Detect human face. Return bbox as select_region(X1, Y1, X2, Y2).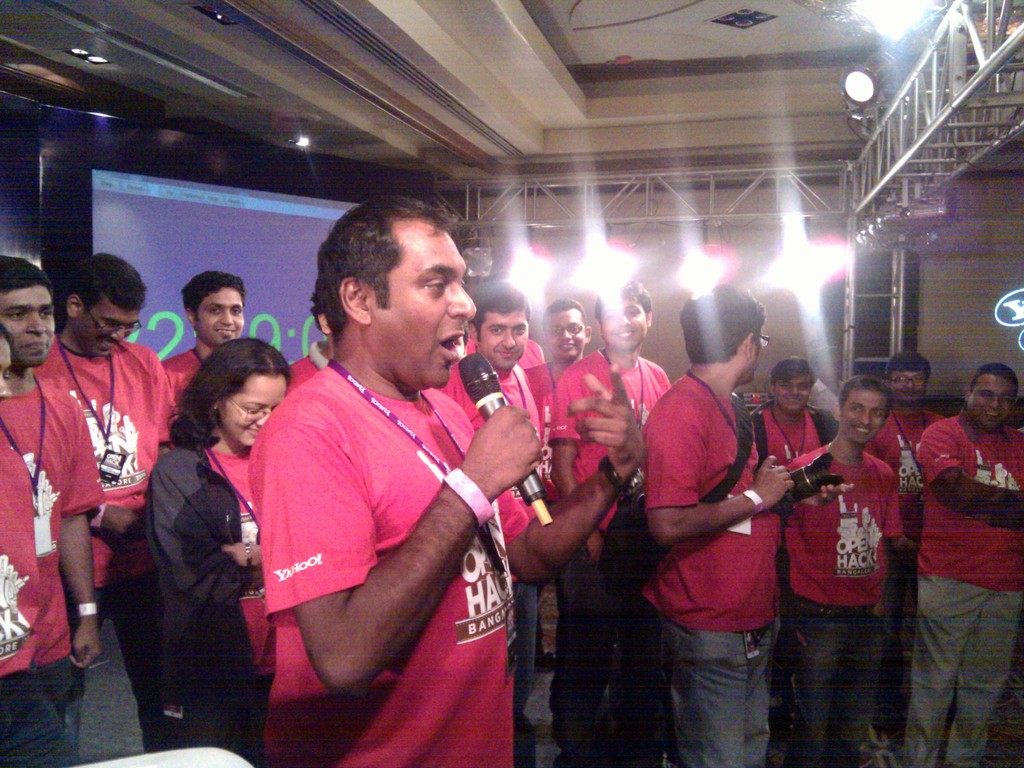
select_region(478, 312, 525, 376).
